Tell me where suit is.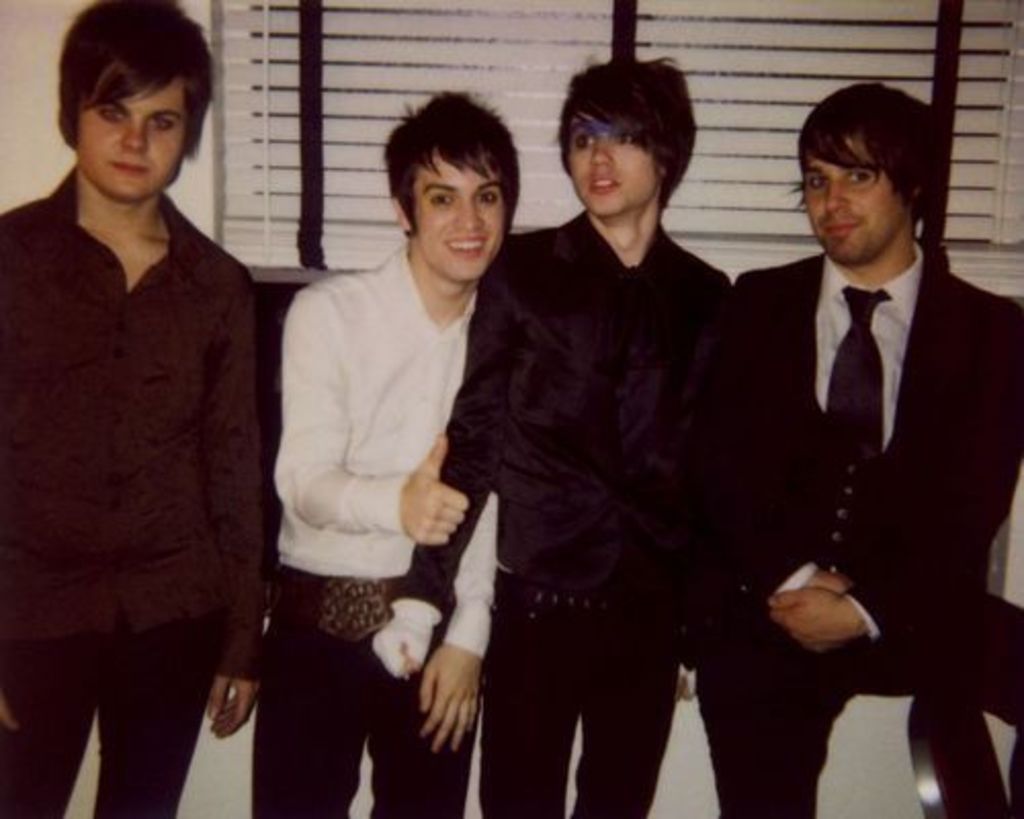
suit is at 684,260,1022,817.
